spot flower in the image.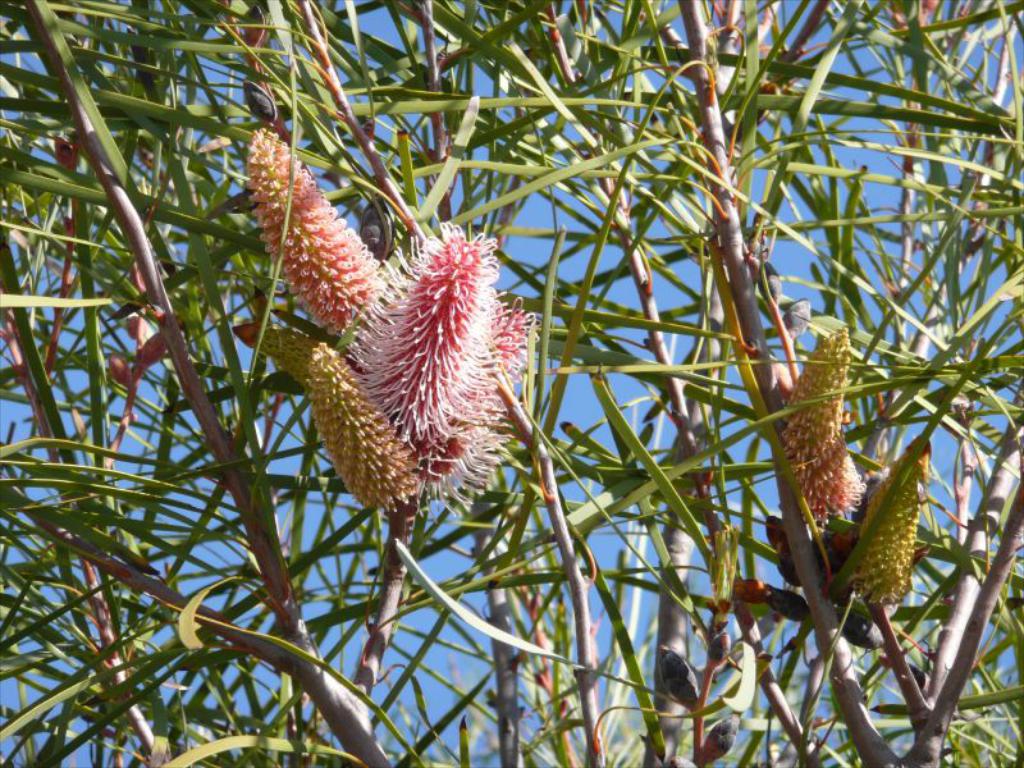
flower found at region(837, 434, 931, 607).
